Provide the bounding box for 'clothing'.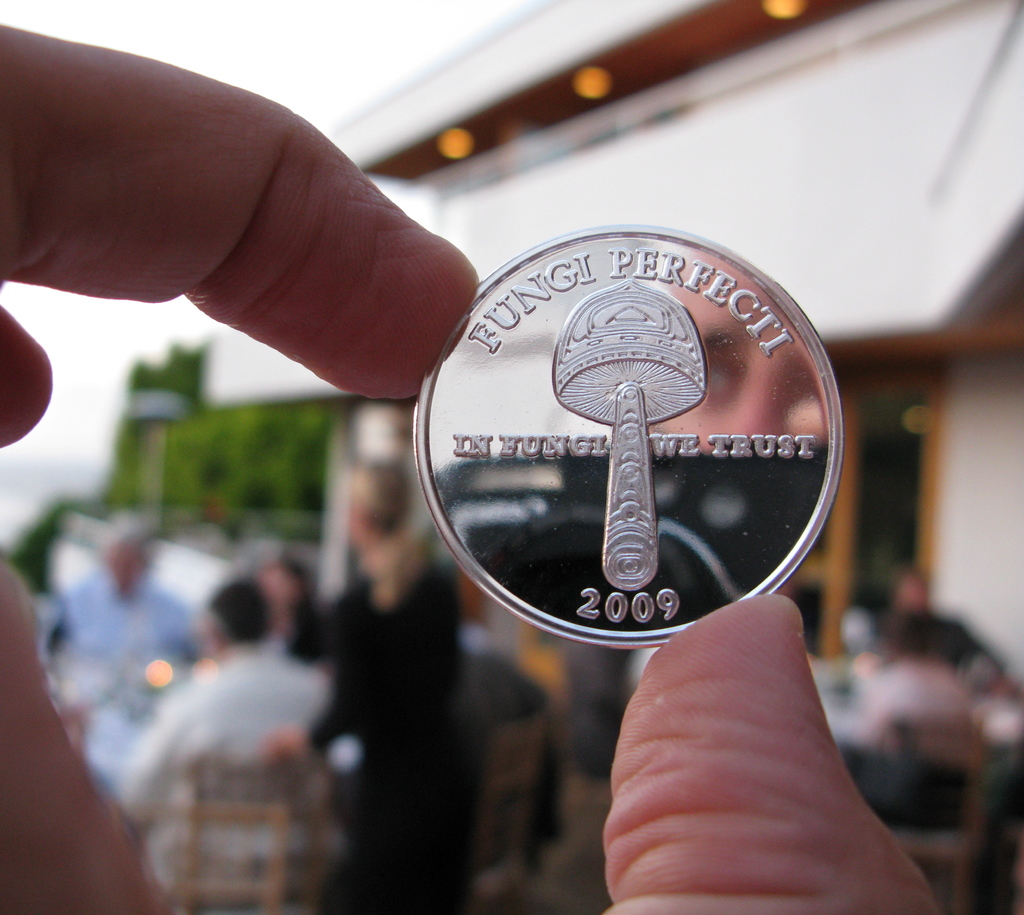
bbox(309, 555, 480, 914).
